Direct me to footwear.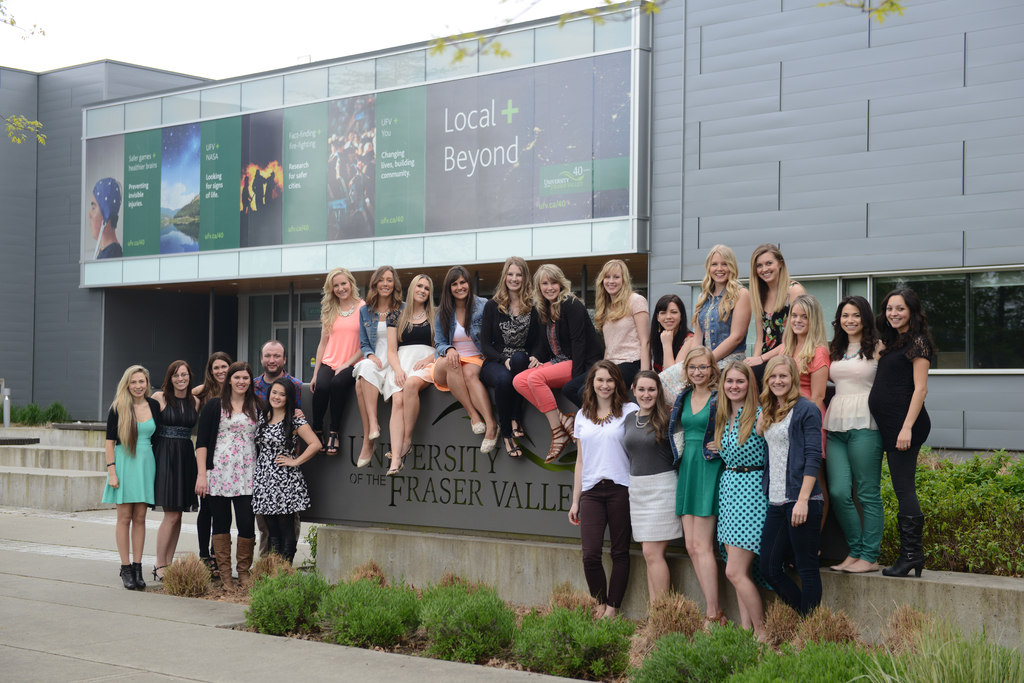
Direction: x1=150 y1=565 x2=171 y2=581.
